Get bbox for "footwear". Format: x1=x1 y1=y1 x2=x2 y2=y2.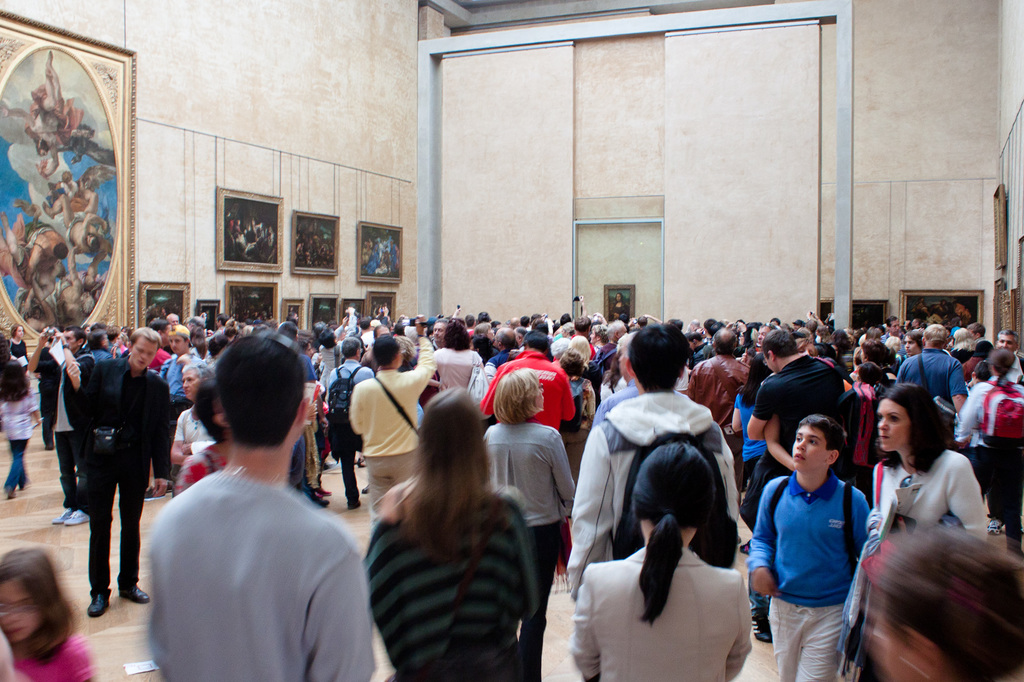
x1=42 y1=441 x2=53 y2=450.
